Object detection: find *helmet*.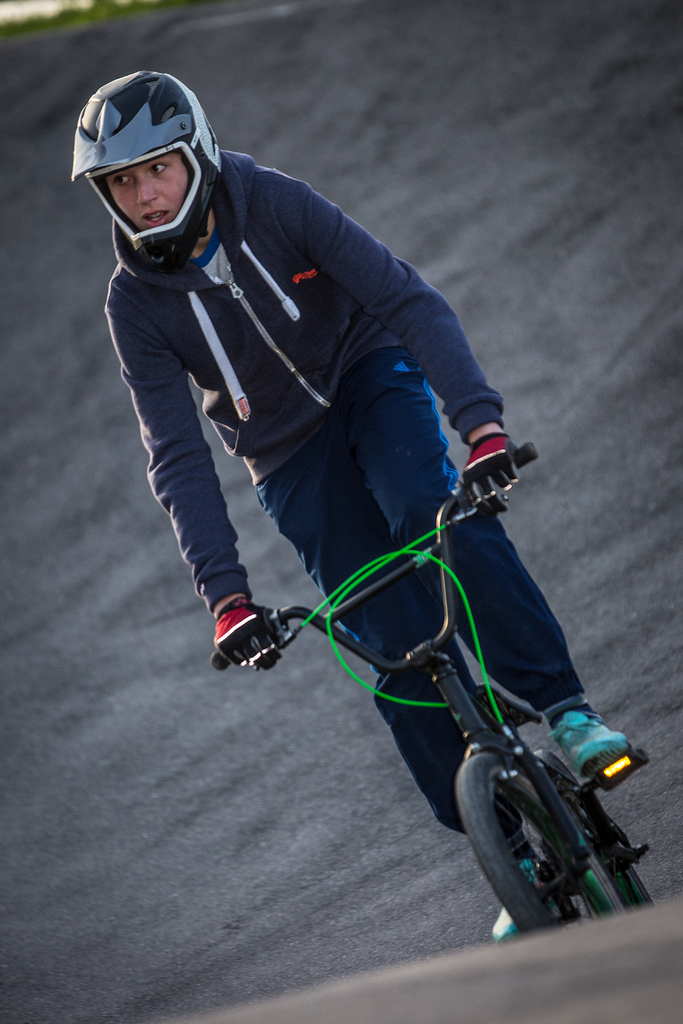
bbox(74, 65, 218, 255).
